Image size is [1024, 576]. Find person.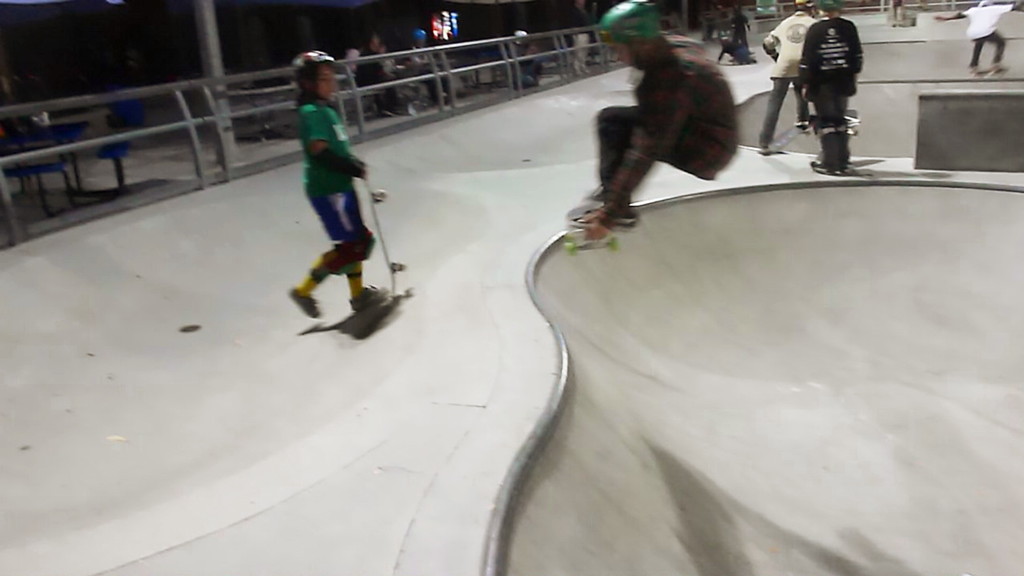
BBox(505, 29, 545, 88).
